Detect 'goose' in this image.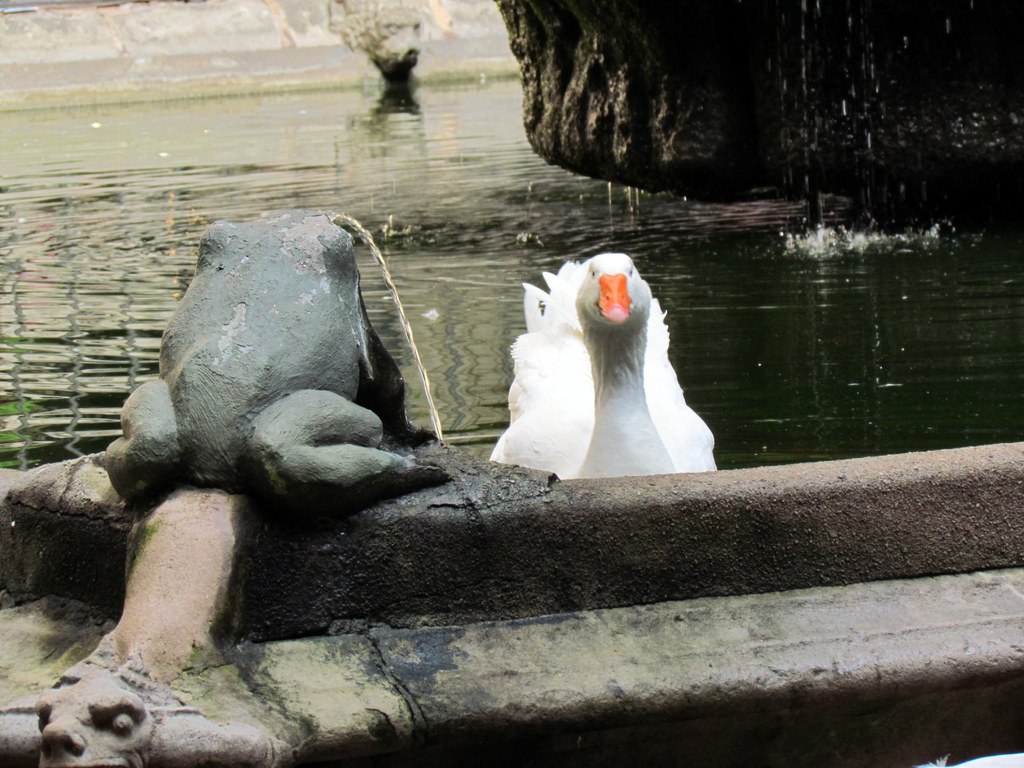
Detection: {"left": 489, "top": 253, "right": 717, "bottom": 477}.
